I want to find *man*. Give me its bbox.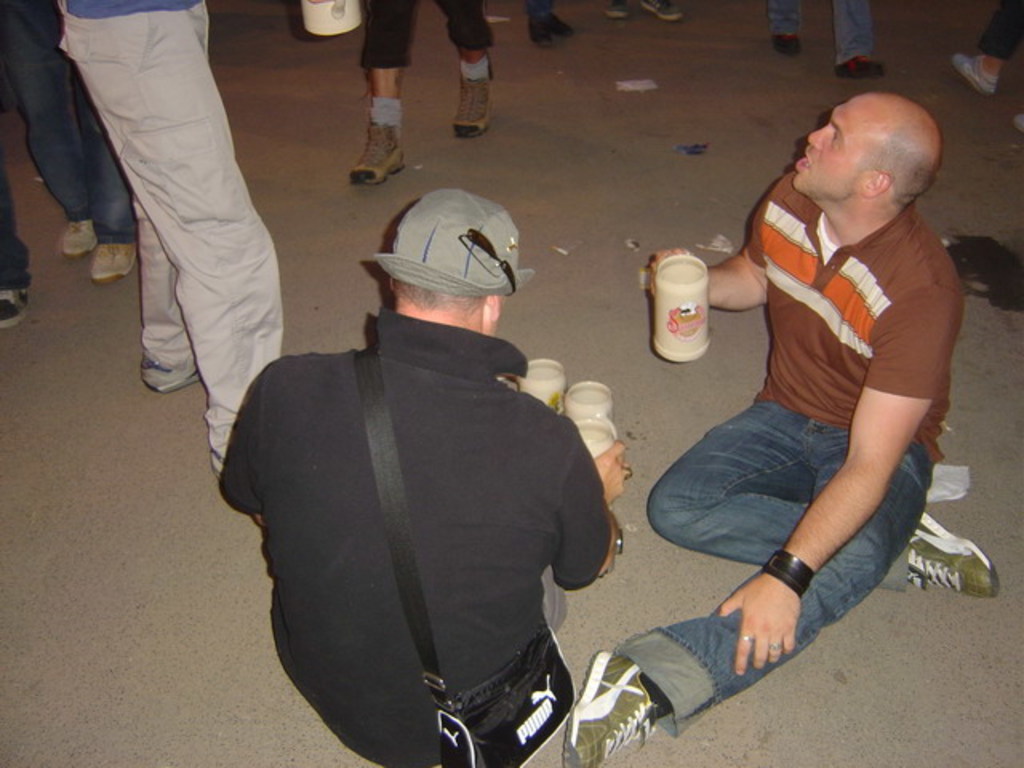
bbox=[558, 93, 1000, 766].
